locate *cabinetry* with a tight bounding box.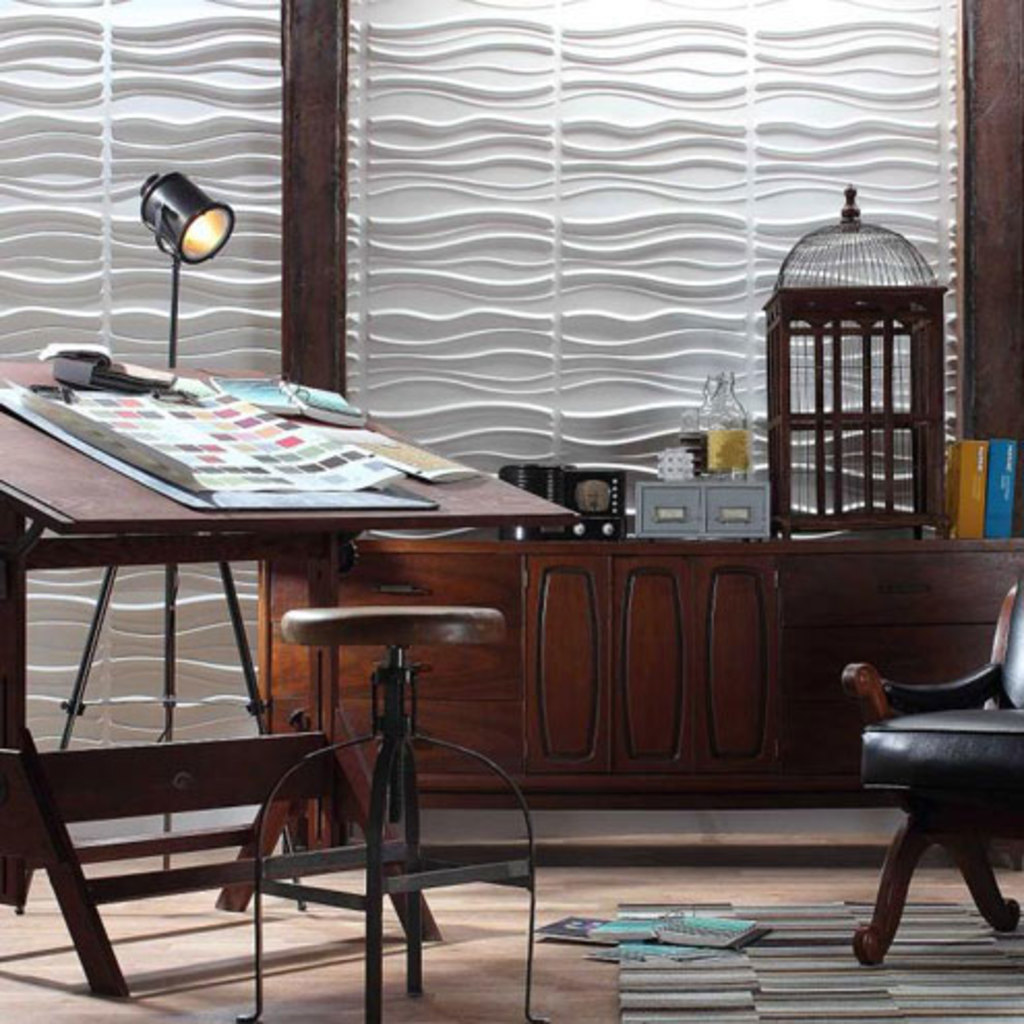
[259,544,1022,848].
